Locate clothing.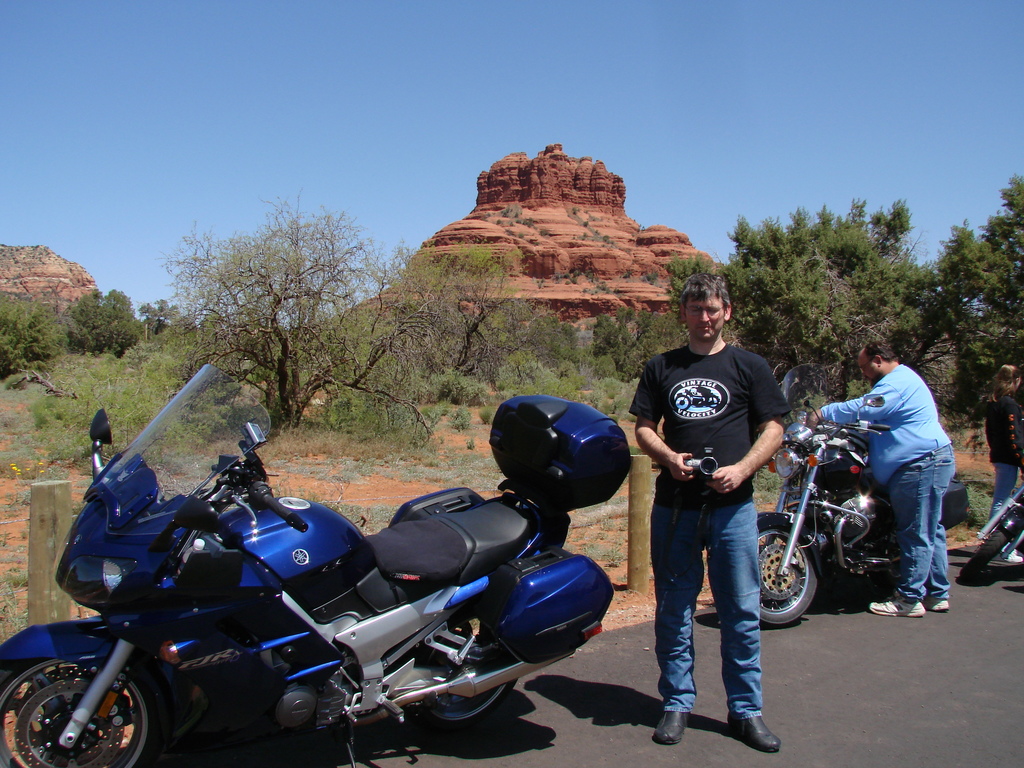
Bounding box: pyautogui.locateOnScreen(820, 362, 959, 599).
